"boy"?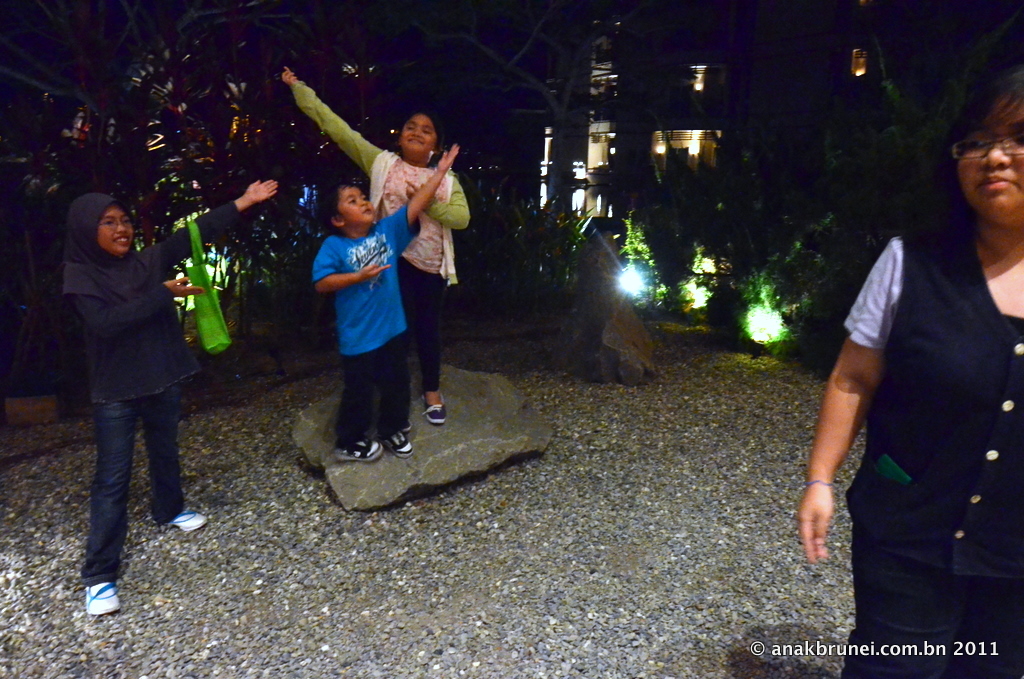
[286,143,454,471]
